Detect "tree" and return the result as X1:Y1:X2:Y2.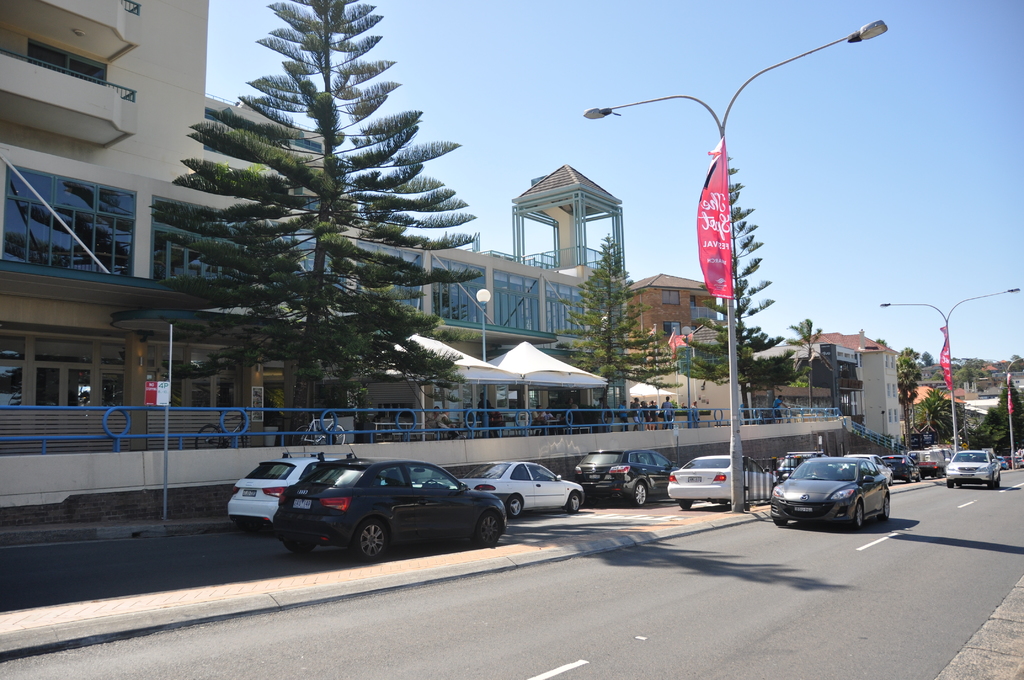
965:376:1023:457.
